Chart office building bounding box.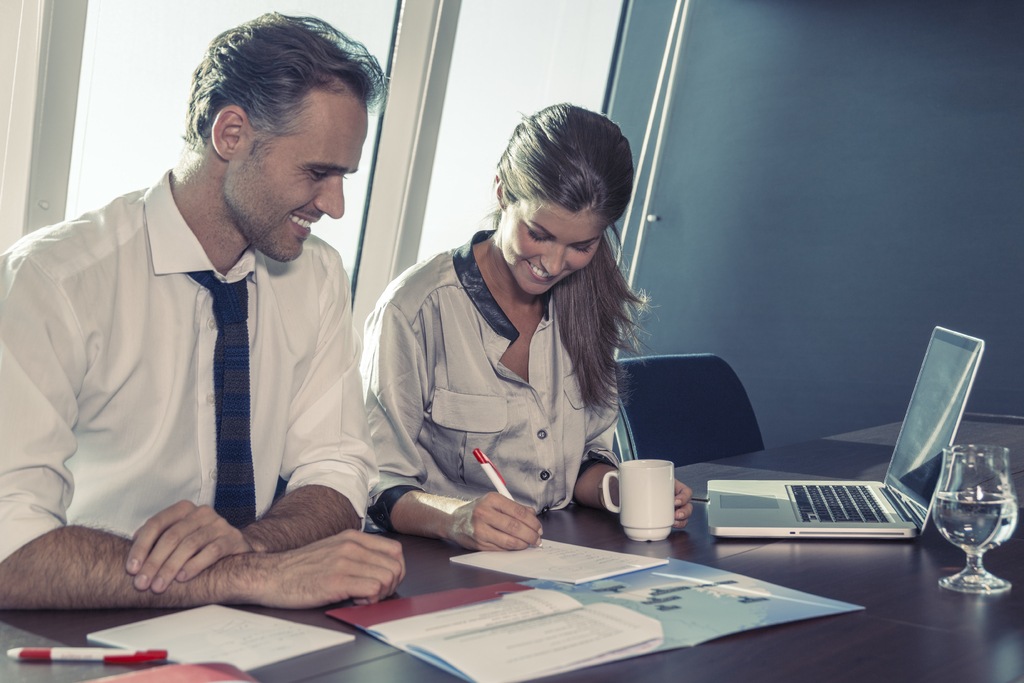
Charted: (x1=174, y1=1, x2=1023, y2=677).
